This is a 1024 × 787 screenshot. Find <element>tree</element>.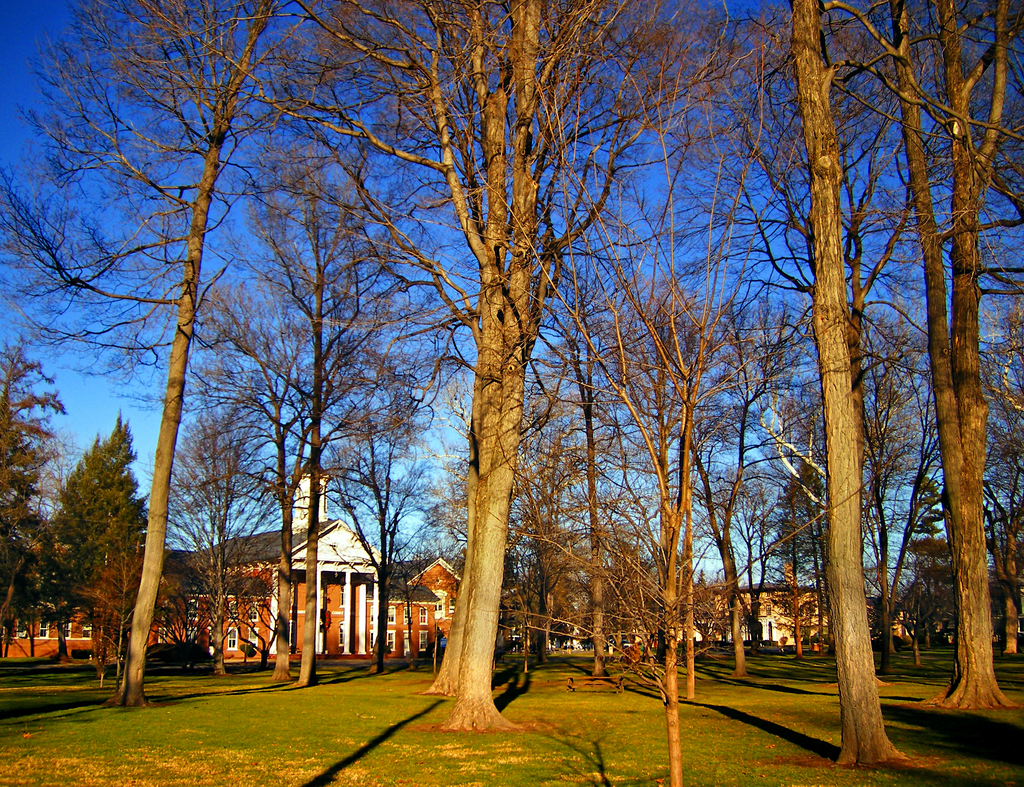
Bounding box: 0, 339, 86, 677.
